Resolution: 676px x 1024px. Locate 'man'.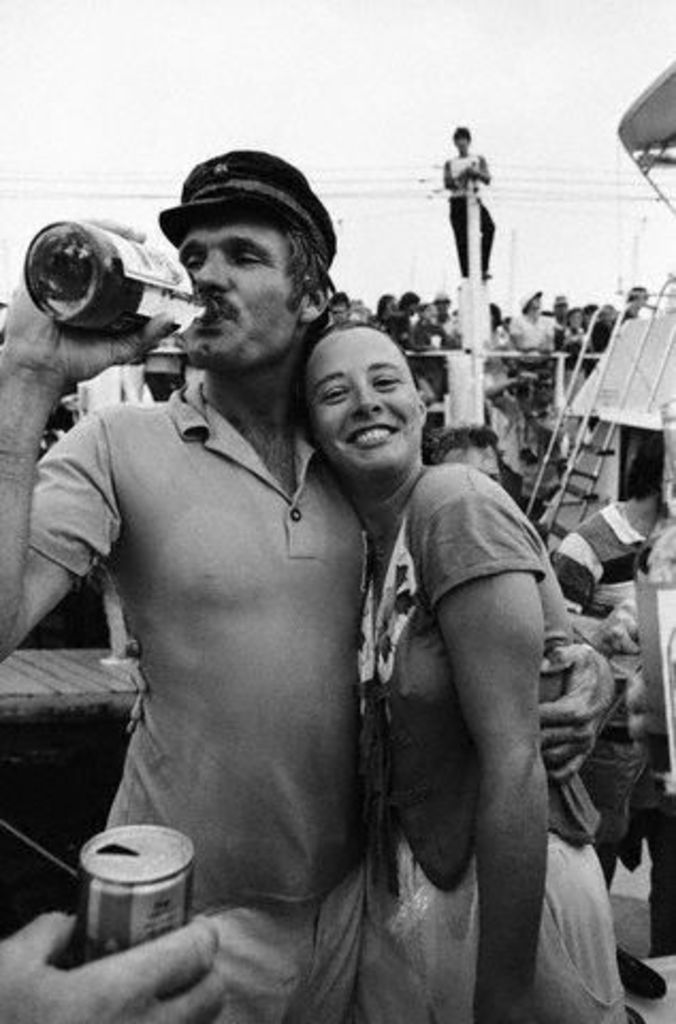
region(437, 130, 503, 286).
